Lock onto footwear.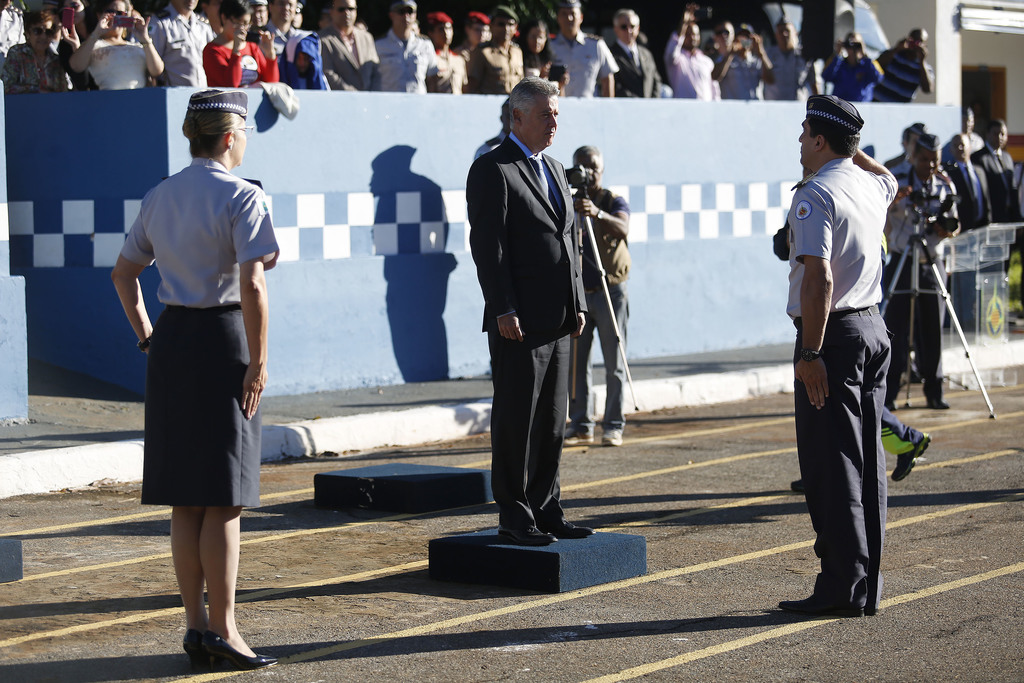
Locked: detection(782, 592, 866, 618).
